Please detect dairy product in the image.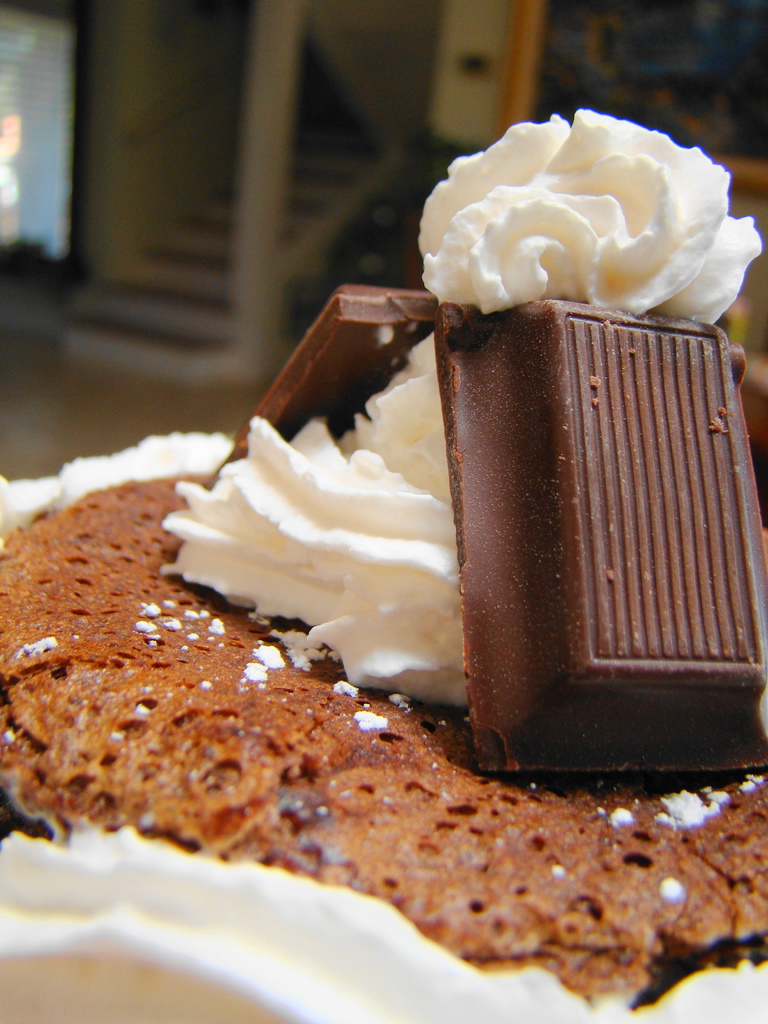
[x1=435, y1=311, x2=767, y2=780].
